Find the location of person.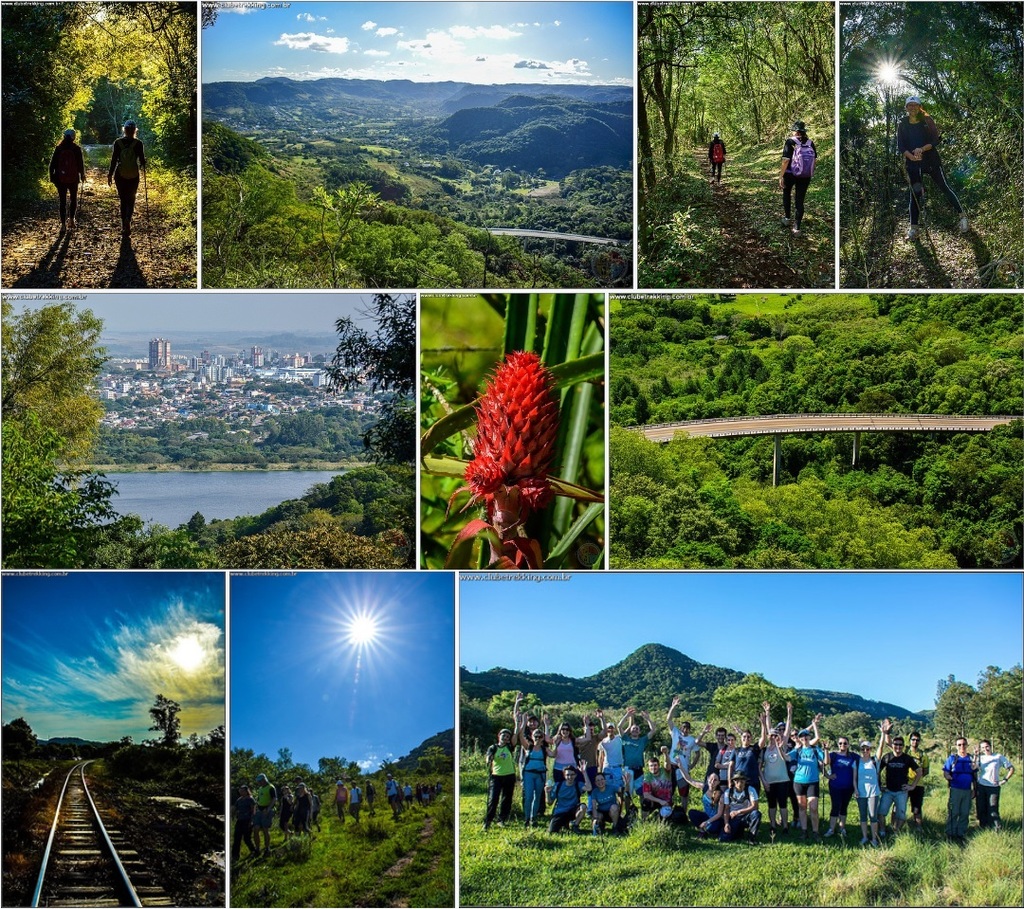
Location: x1=973, y1=733, x2=1015, y2=828.
